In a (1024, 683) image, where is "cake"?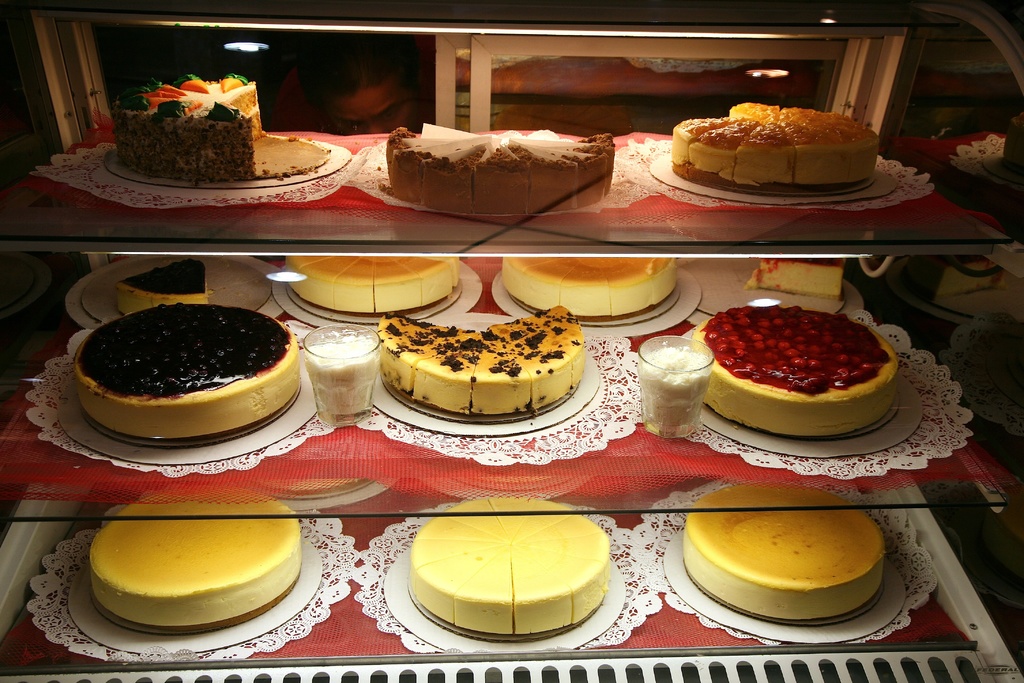
[left=682, top=484, right=891, bottom=622].
